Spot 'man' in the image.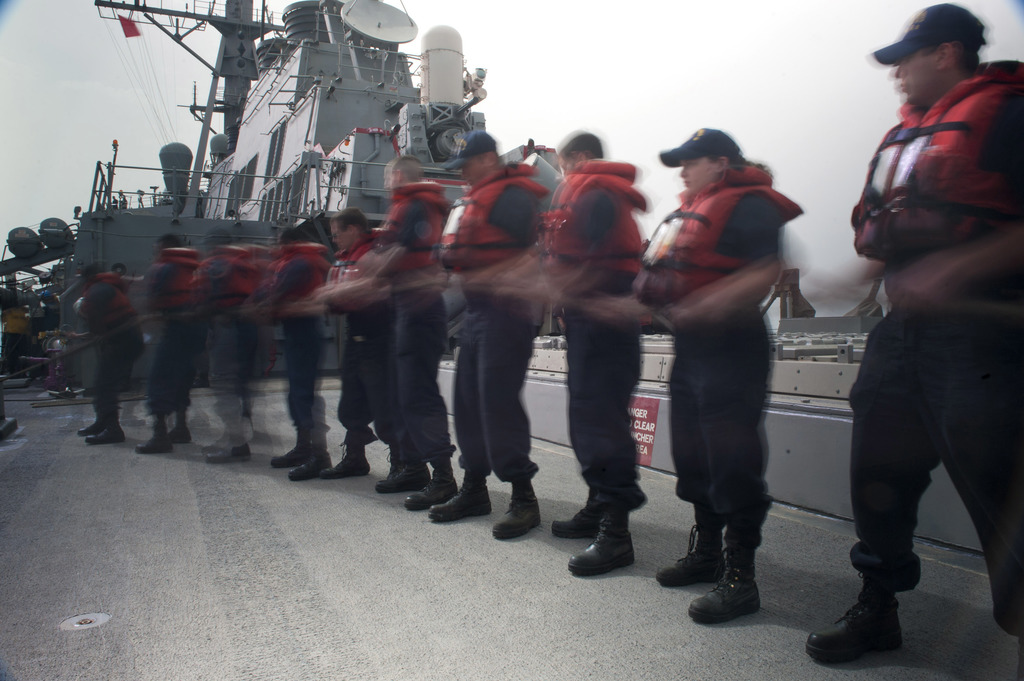
'man' found at (59, 262, 143, 447).
